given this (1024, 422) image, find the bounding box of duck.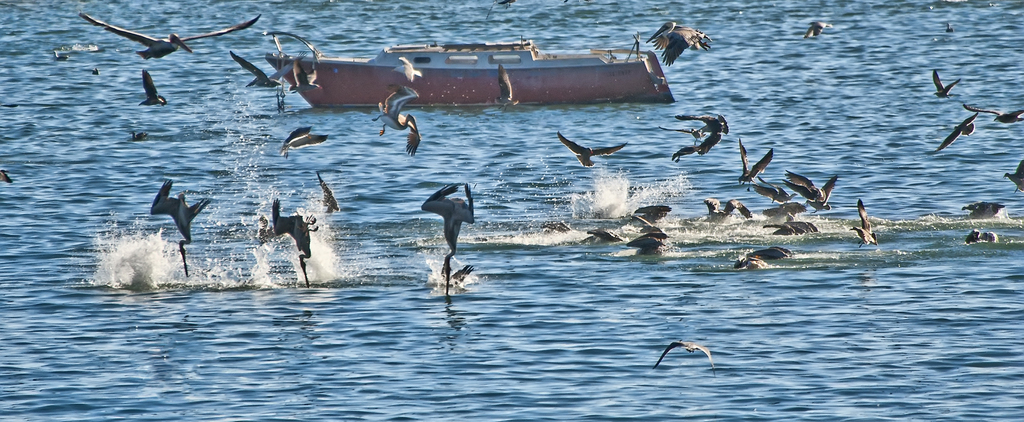
bbox(366, 77, 426, 153).
